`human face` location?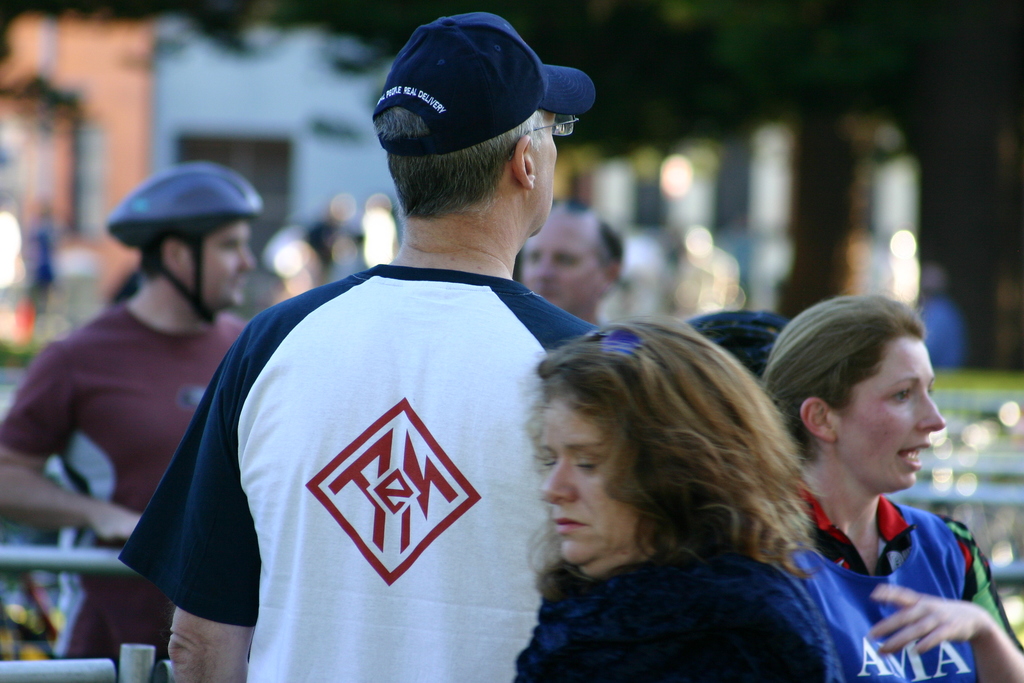
<region>537, 397, 639, 564</region>
